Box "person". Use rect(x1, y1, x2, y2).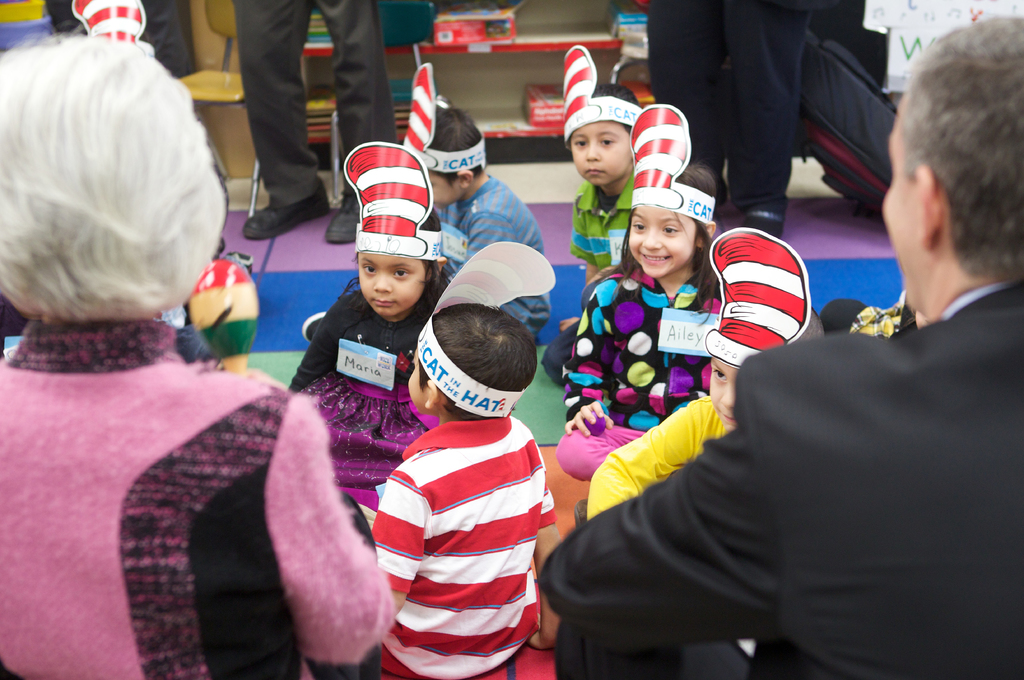
rect(539, 80, 643, 381).
